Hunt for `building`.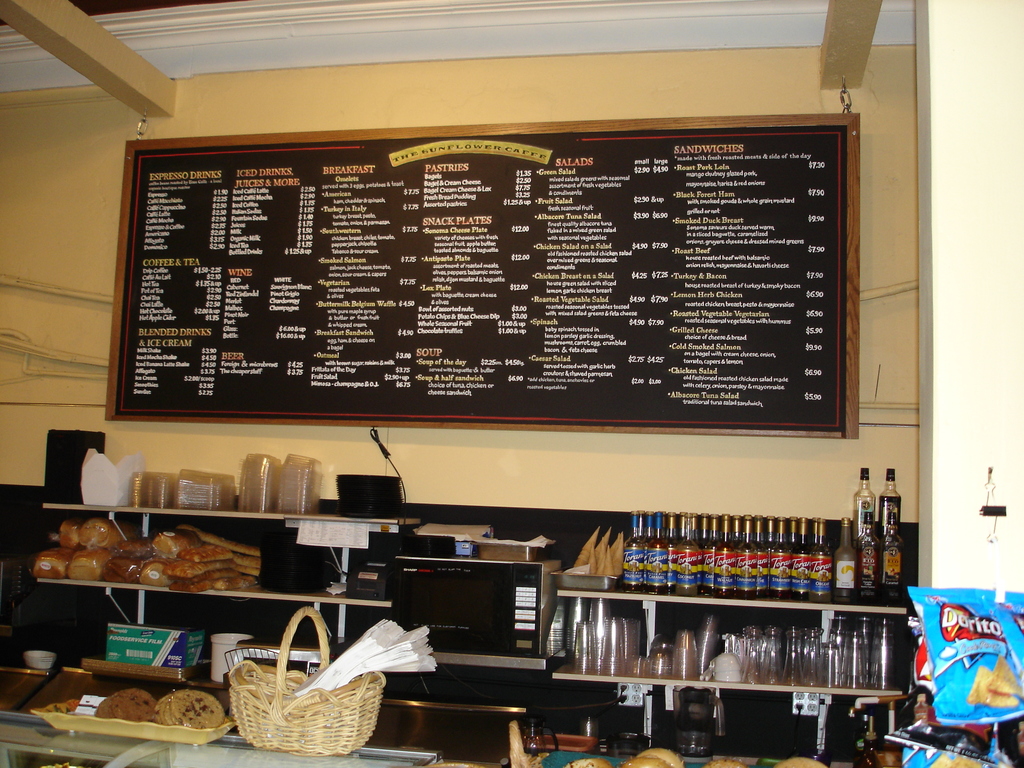
Hunted down at (0, 0, 1023, 767).
